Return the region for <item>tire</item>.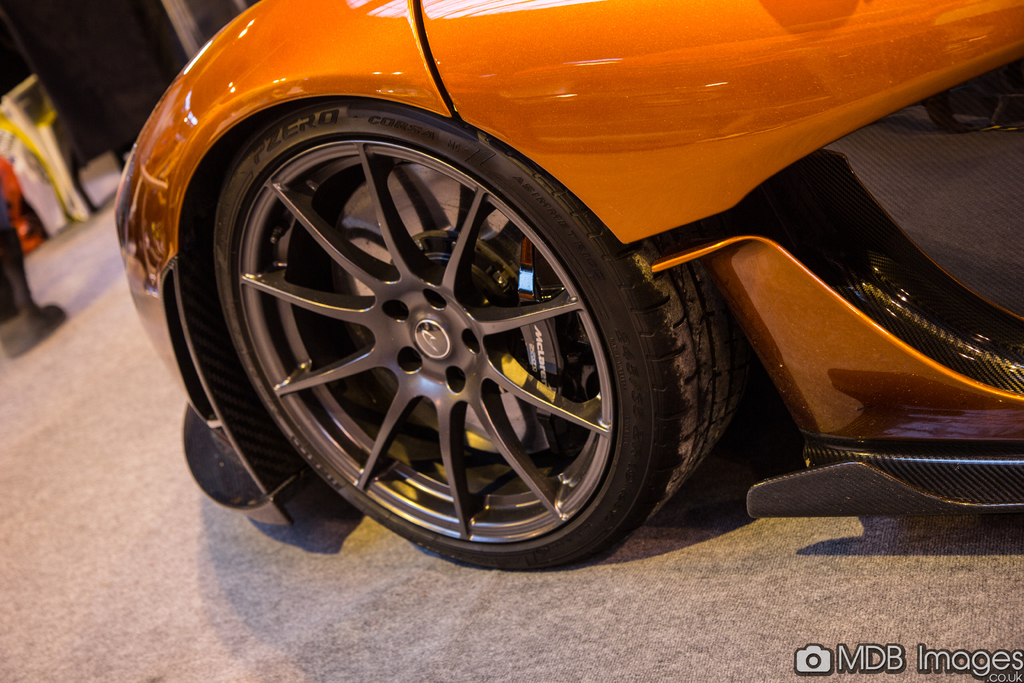
x1=182 y1=90 x2=722 y2=561.
